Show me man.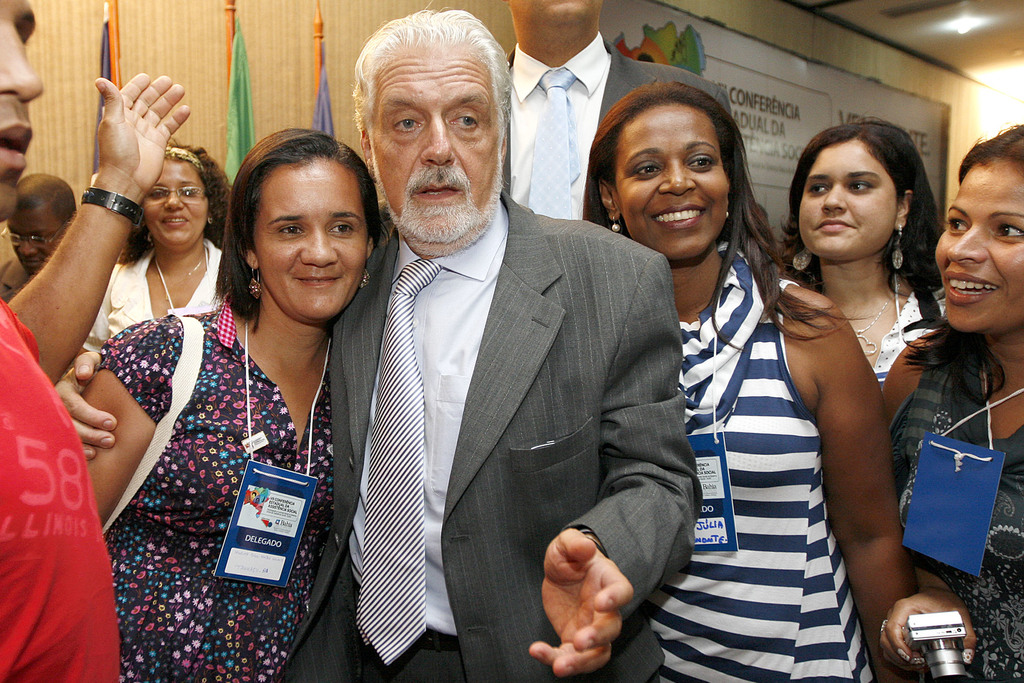
man is here: (x1=0, y1=173, x2=74, y2=296).
